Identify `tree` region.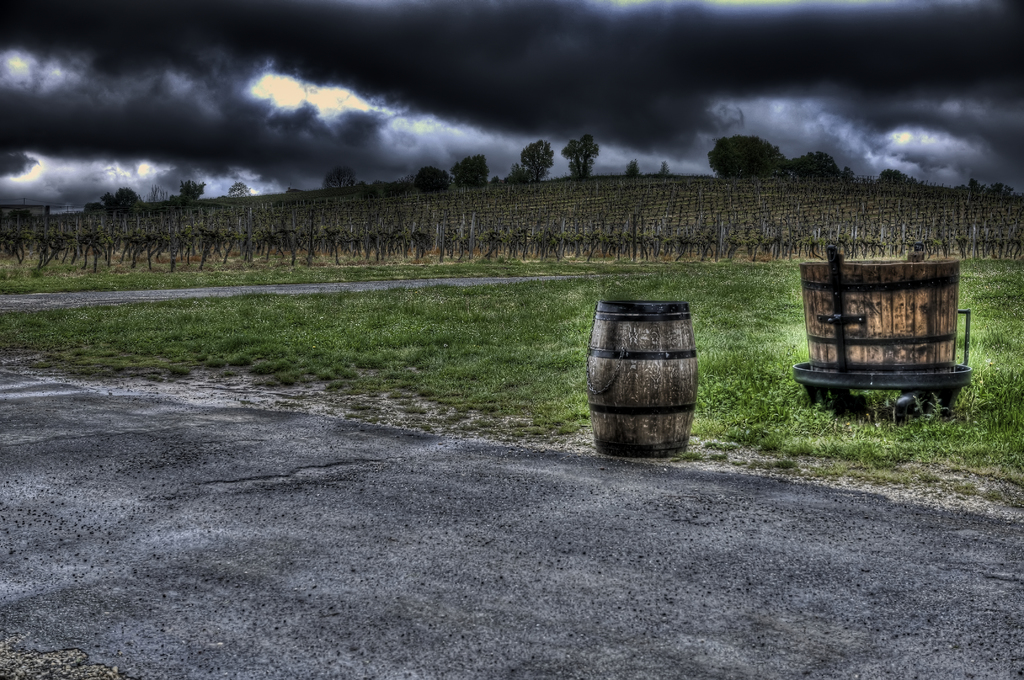
Region: [449, 153, 490, 187].
